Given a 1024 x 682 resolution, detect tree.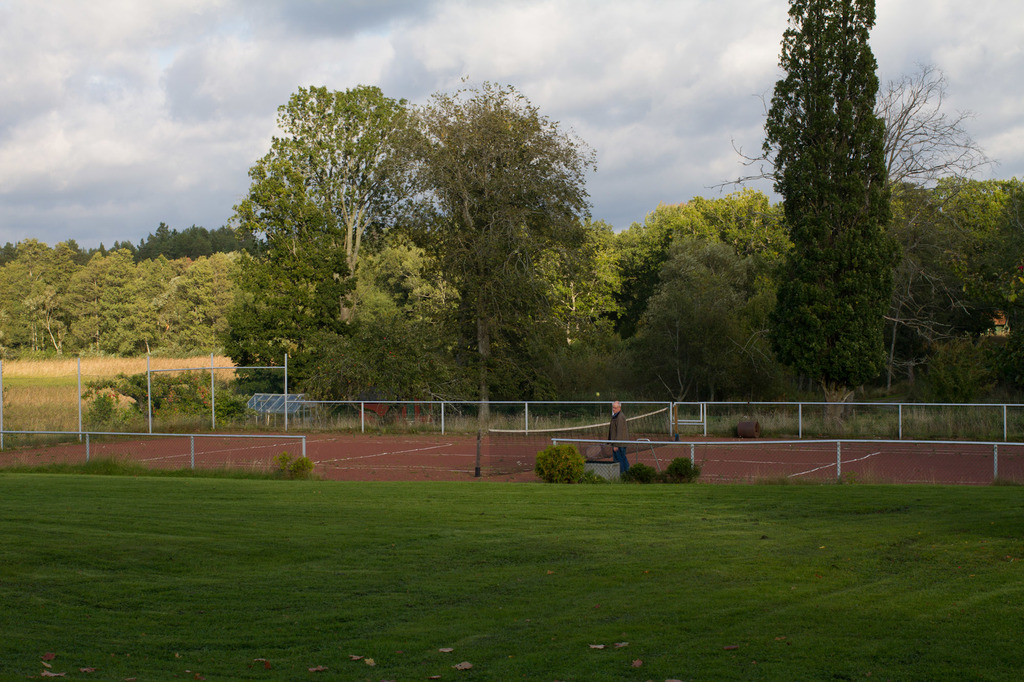
[x1=671, y1=252, x2=782, y2=409].
